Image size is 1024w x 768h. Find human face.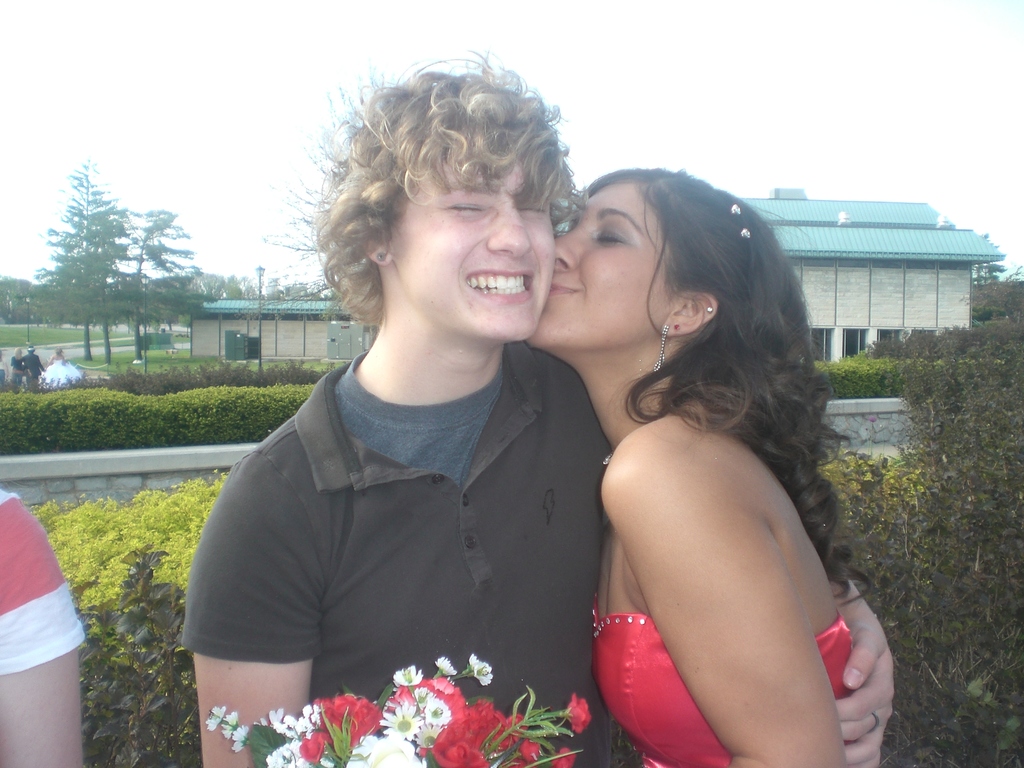
[left=393, top=161, right=556, bottom=343].
